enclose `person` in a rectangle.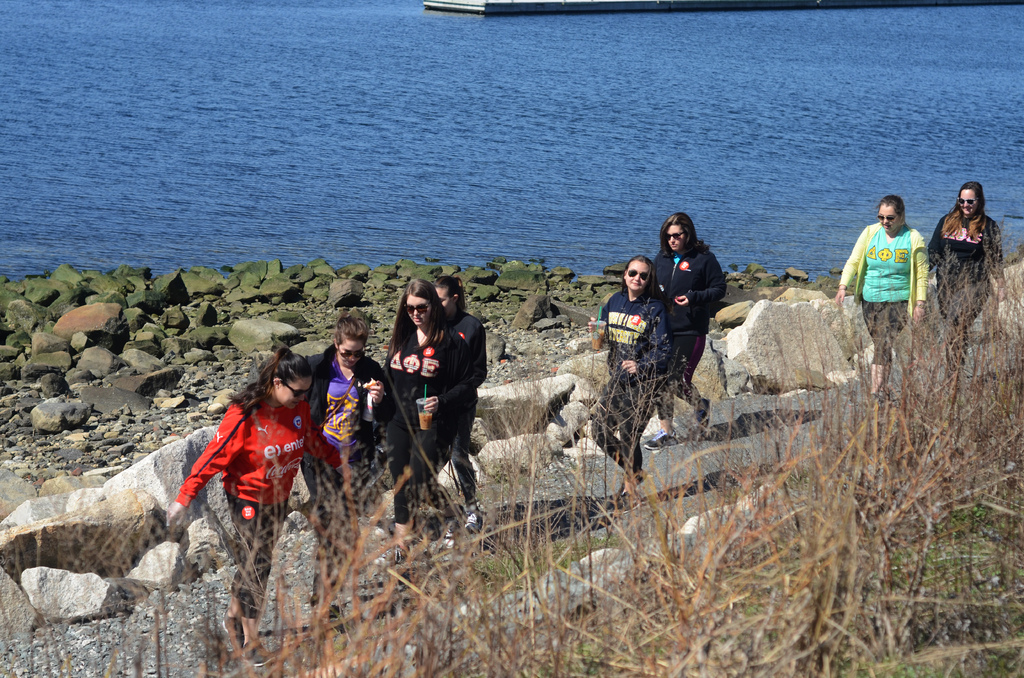
<bbox>838, 192, 921, 403</bbox>.
